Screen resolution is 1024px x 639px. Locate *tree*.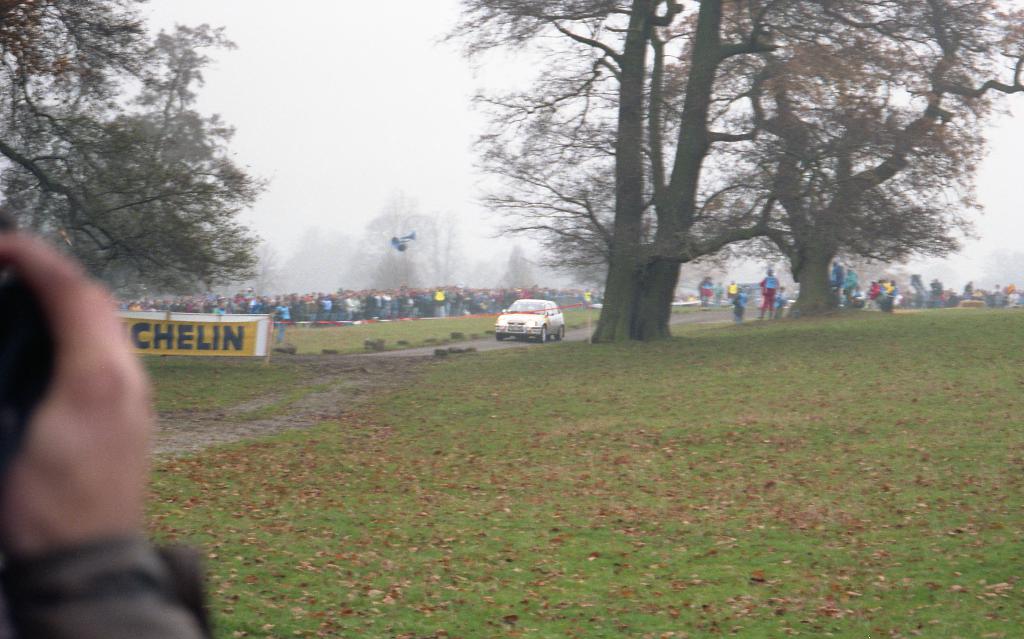
region(430, 0, 796, 345).
